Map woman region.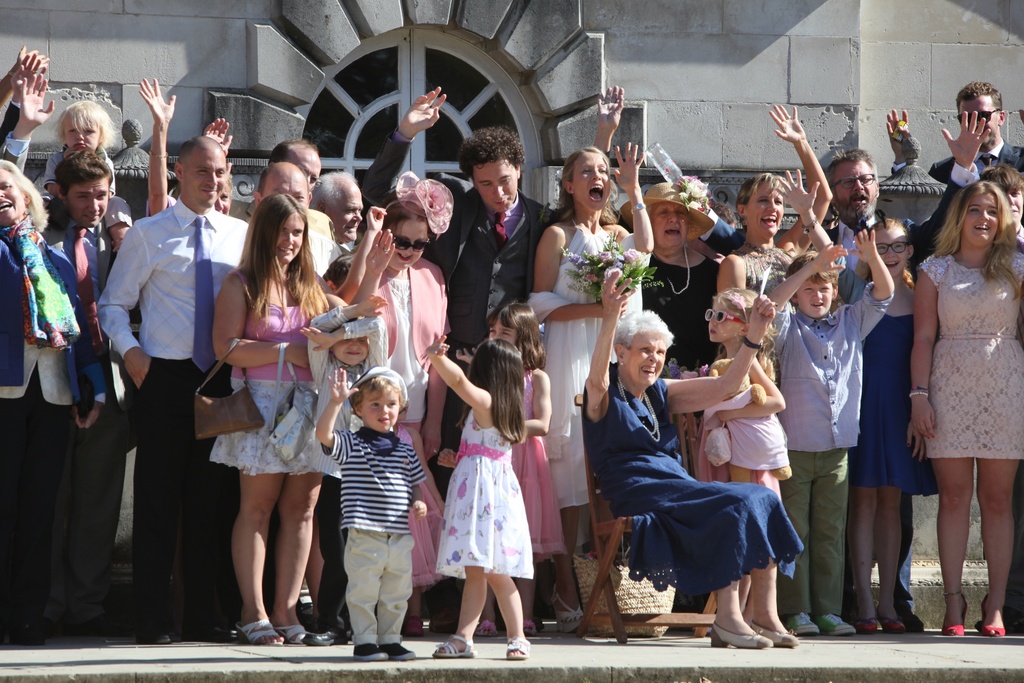
Mapped to bbox=(353, 169, 456, 636).
